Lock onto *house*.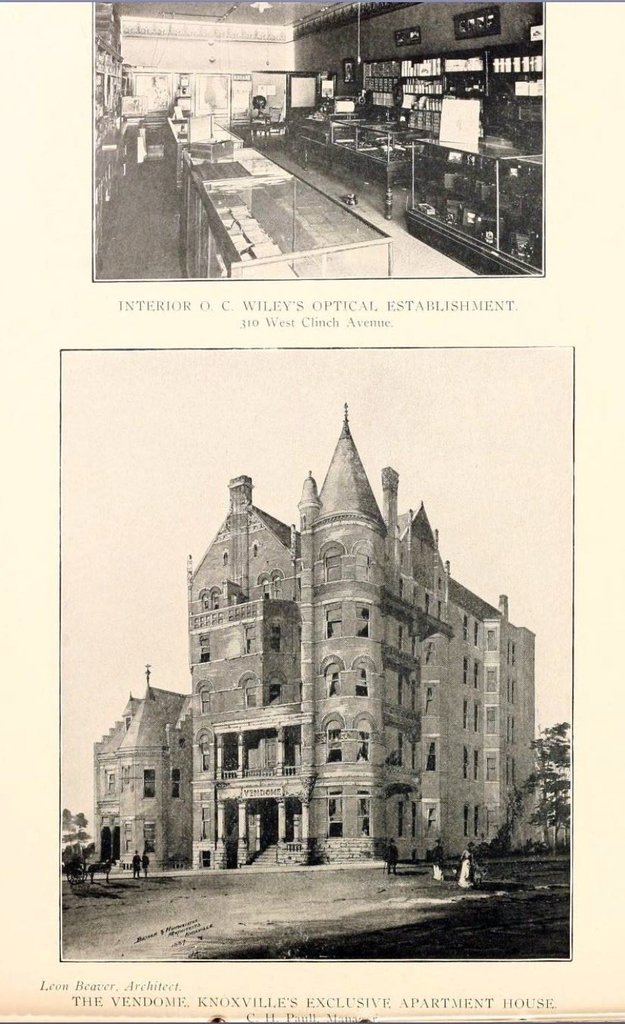
Locked: 85:696:199:874.
